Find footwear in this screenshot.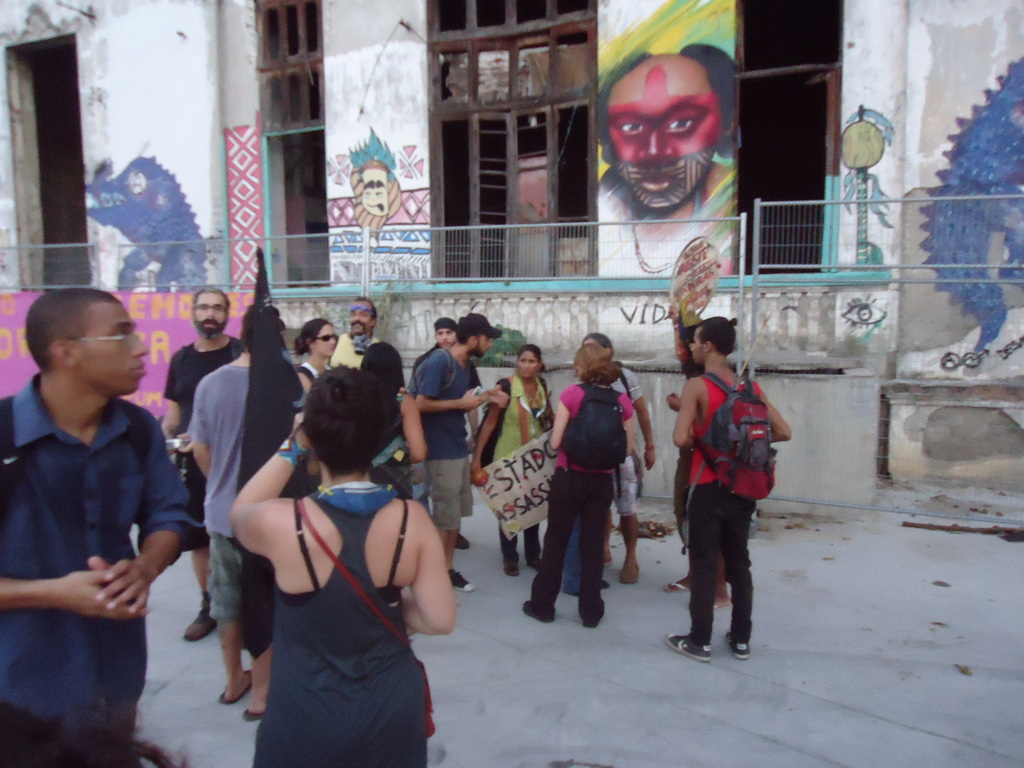
The bounding box for footwear is <box>520,601,558,622</box>.
